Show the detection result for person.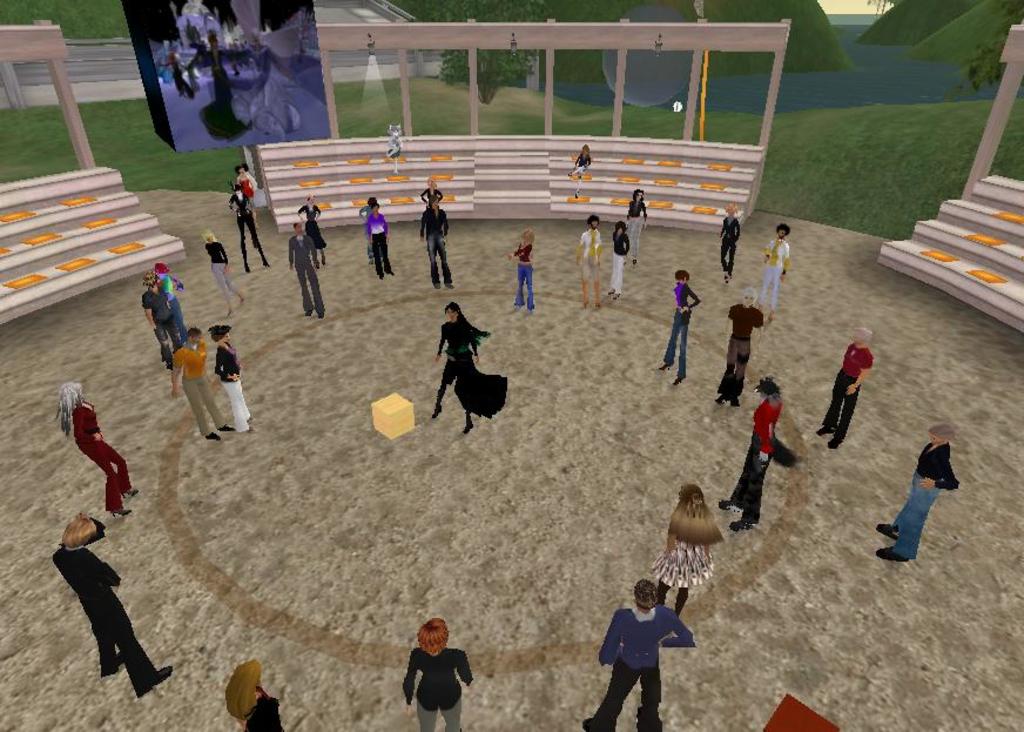
l=49, t=383, r=143, b=516.
